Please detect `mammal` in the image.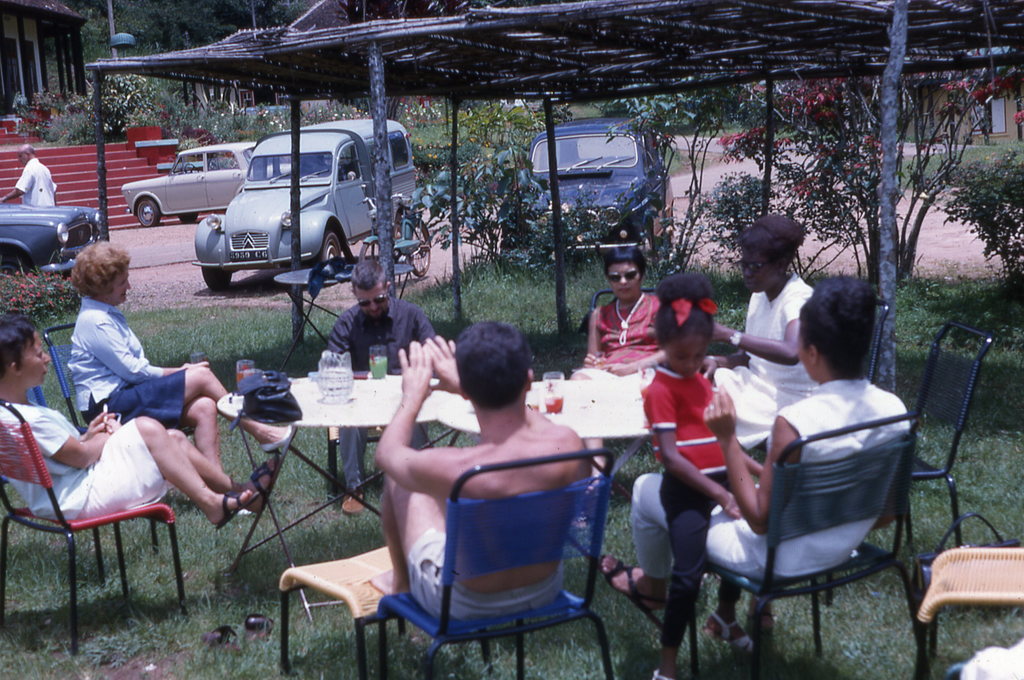
rect(577, 237, 676, 477).
